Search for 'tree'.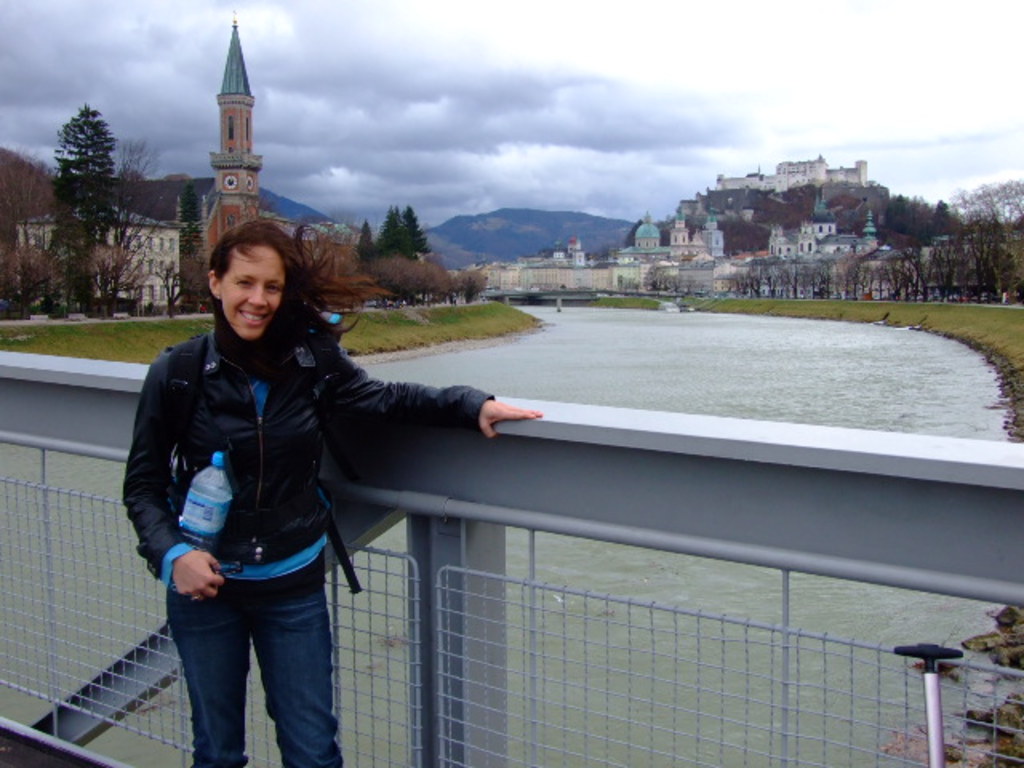
Found at <box>358,208,384,322</box>.
